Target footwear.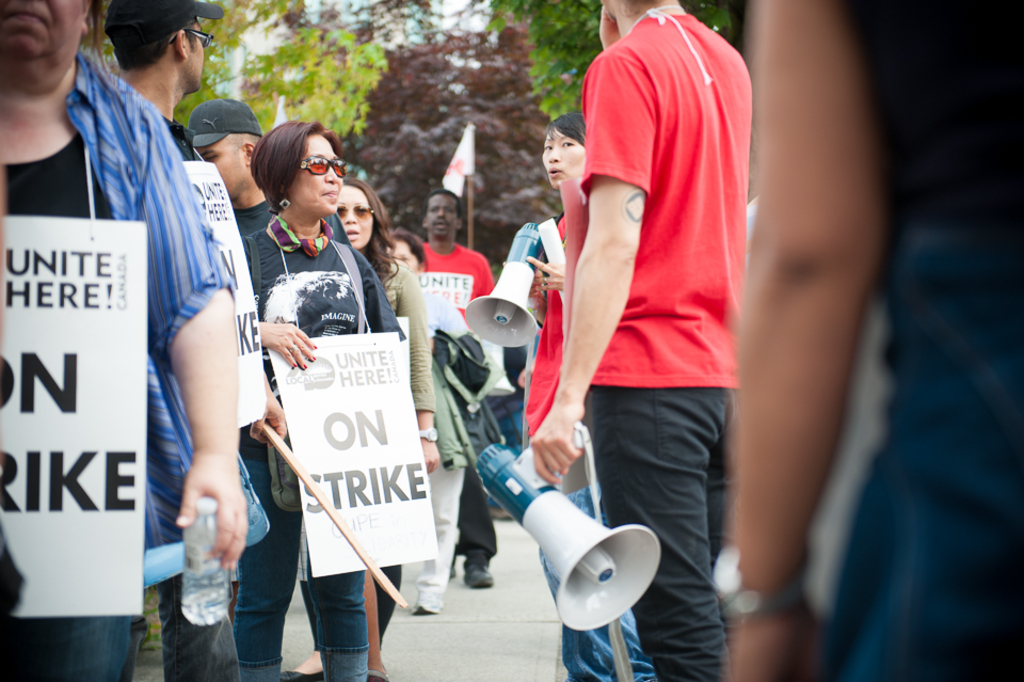
Target region: crop(412, 596, 449, 616).
